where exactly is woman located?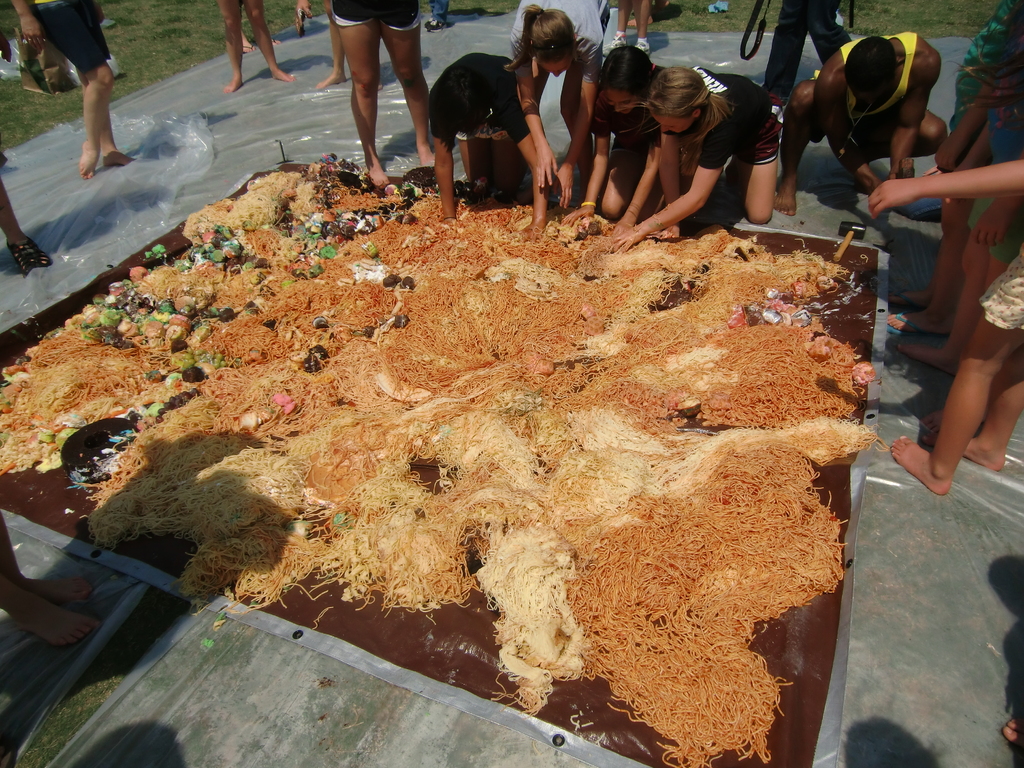
Its bounding box is (501, 0, 605, 209).
